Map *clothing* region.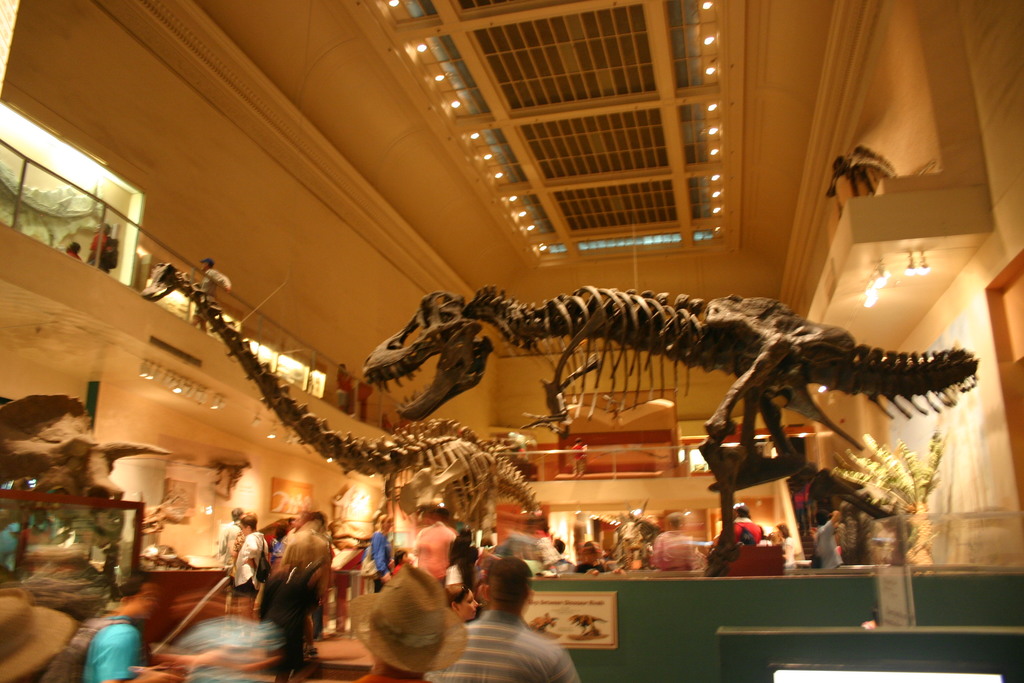
Mapped to l=425, t=616, r=582, b=682.
